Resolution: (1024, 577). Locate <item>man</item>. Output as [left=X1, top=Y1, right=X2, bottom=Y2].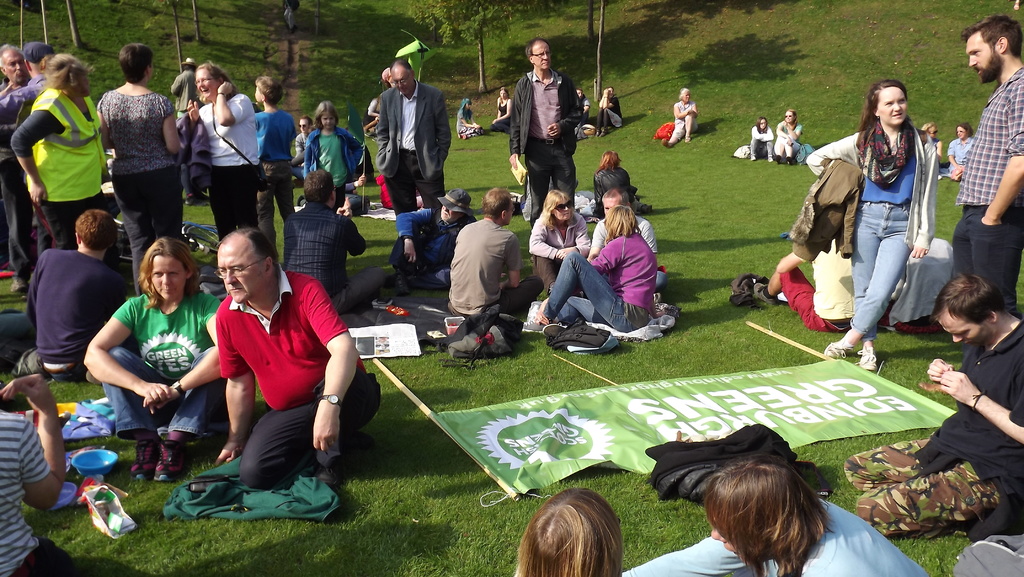
[left=0, top=37, right=25, bottom=301].
